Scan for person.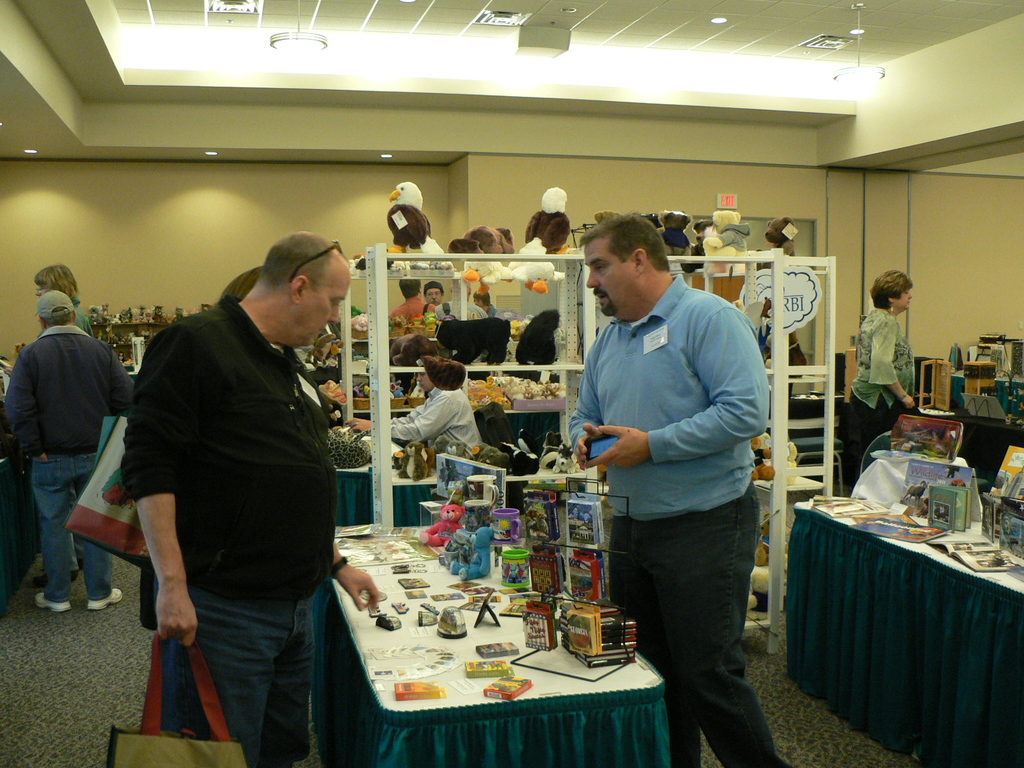
Scan result: 350, 358, 489, 445.
